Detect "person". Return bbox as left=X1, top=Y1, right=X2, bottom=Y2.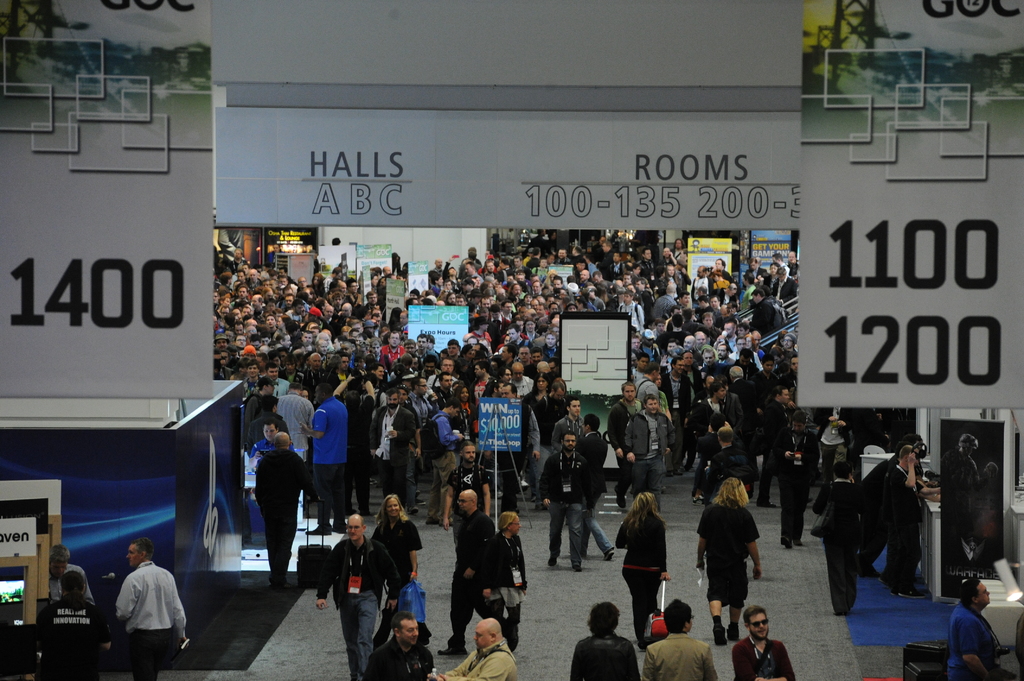
left=439, top=486, right=498, bottom=653.
